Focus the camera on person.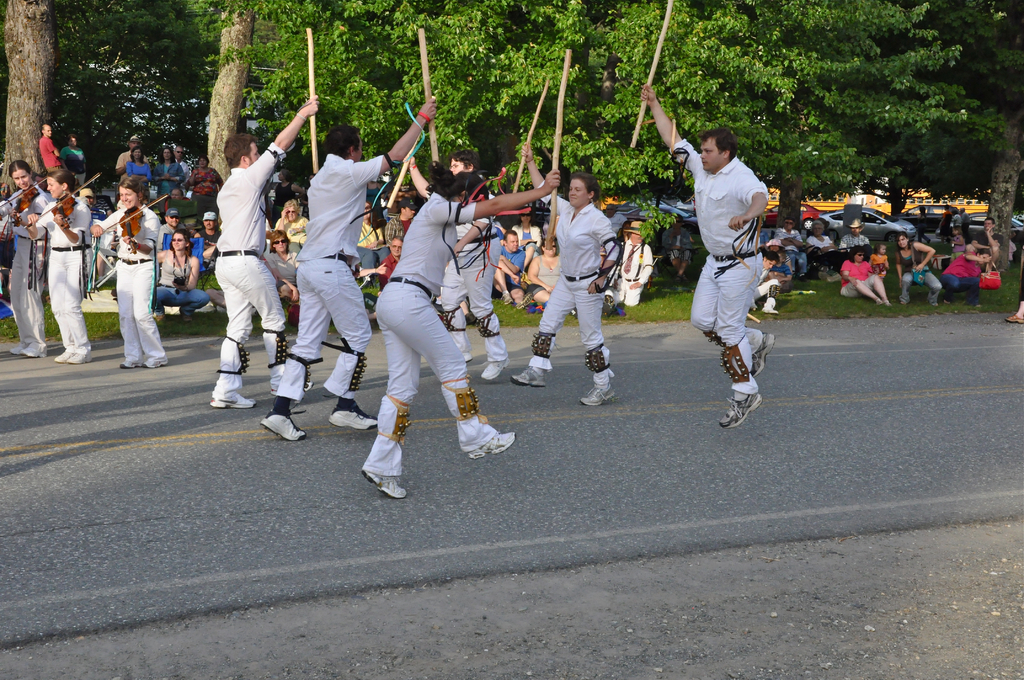
Focus region: left=948, top=251, right=992, bottom=301.
